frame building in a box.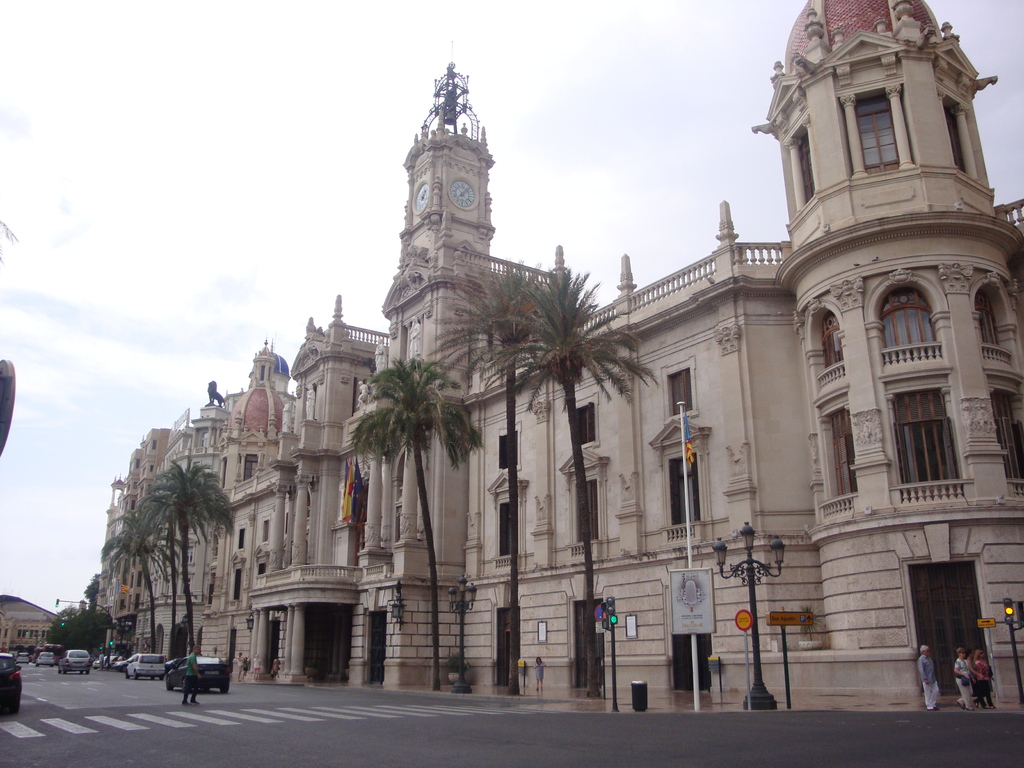
0 591 56 655.
